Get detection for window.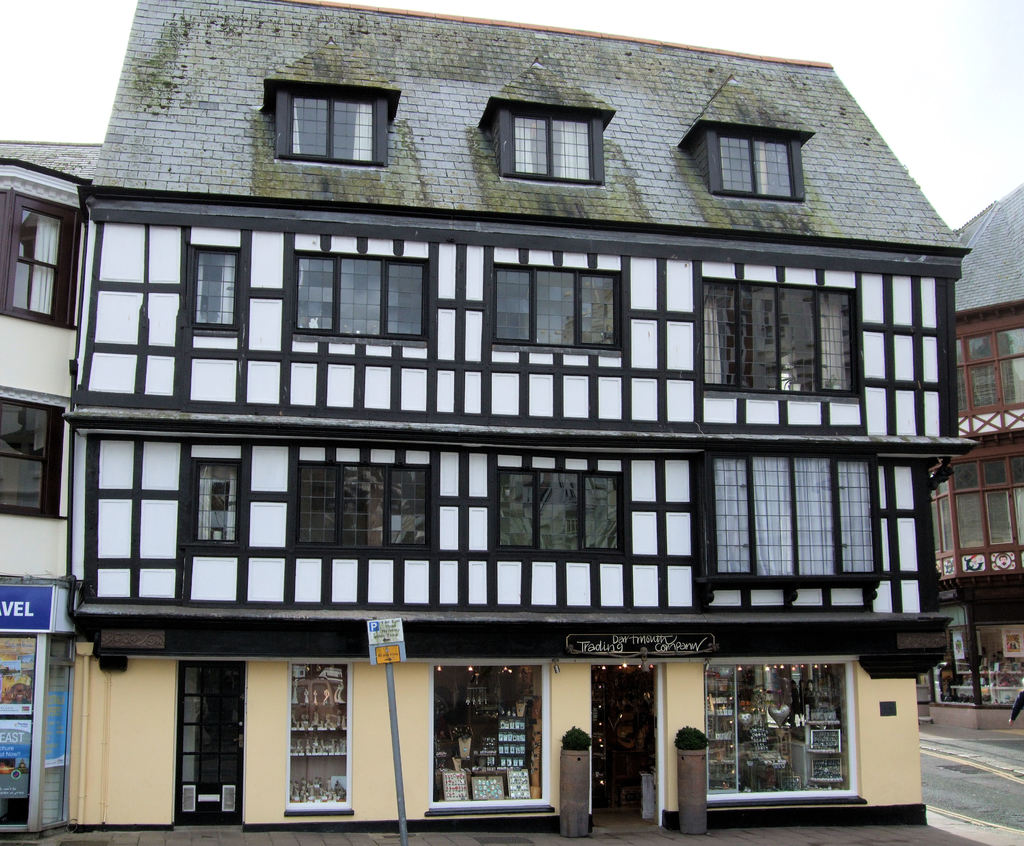
Detection: {"x1": 702, "y1": 280, "x2": 861, "y2": 398}.
